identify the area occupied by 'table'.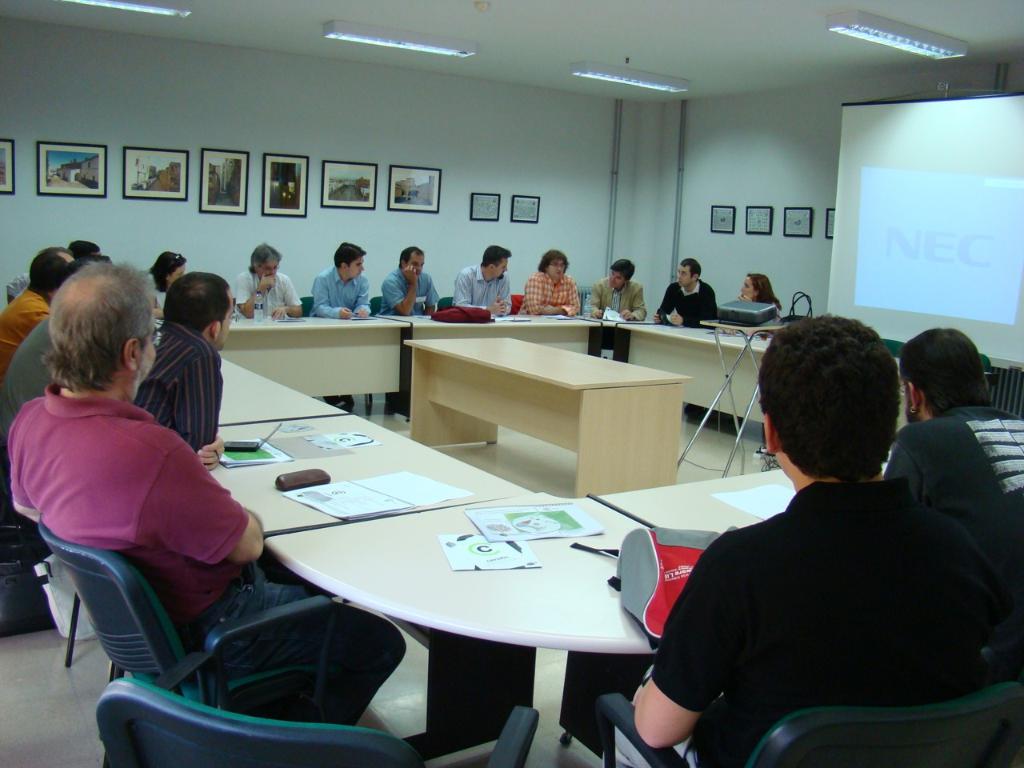
Area: [230,306,773,558].
